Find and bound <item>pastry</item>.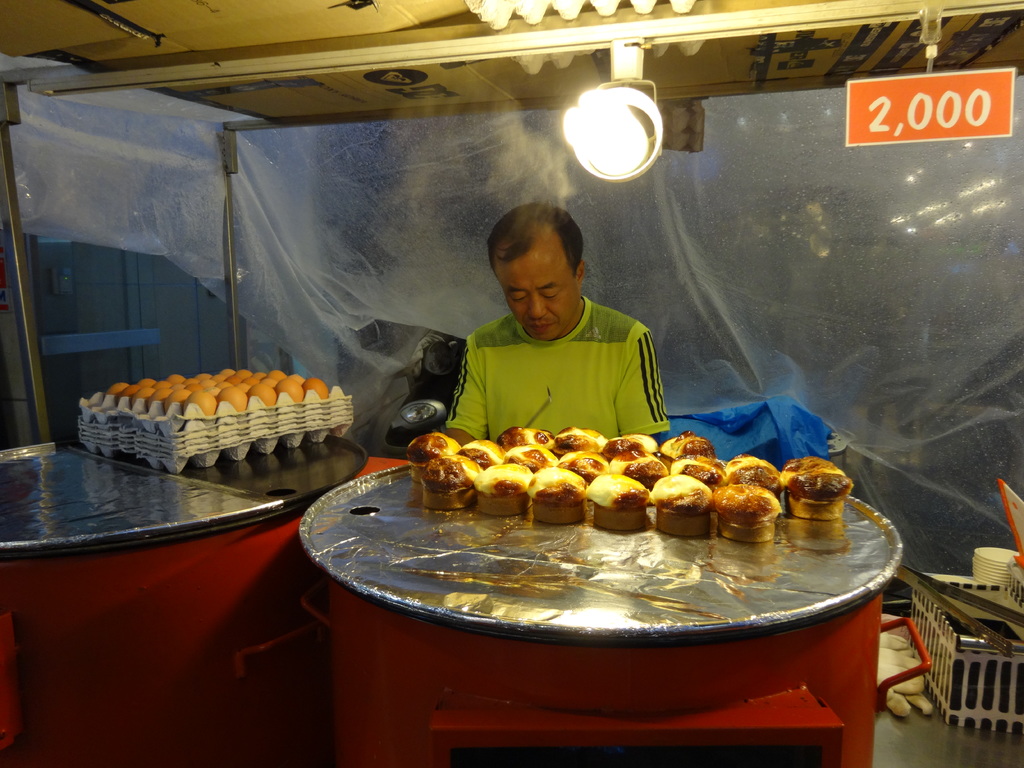
Bound: <bbox>456, 436, 509, 470</bbox>.
